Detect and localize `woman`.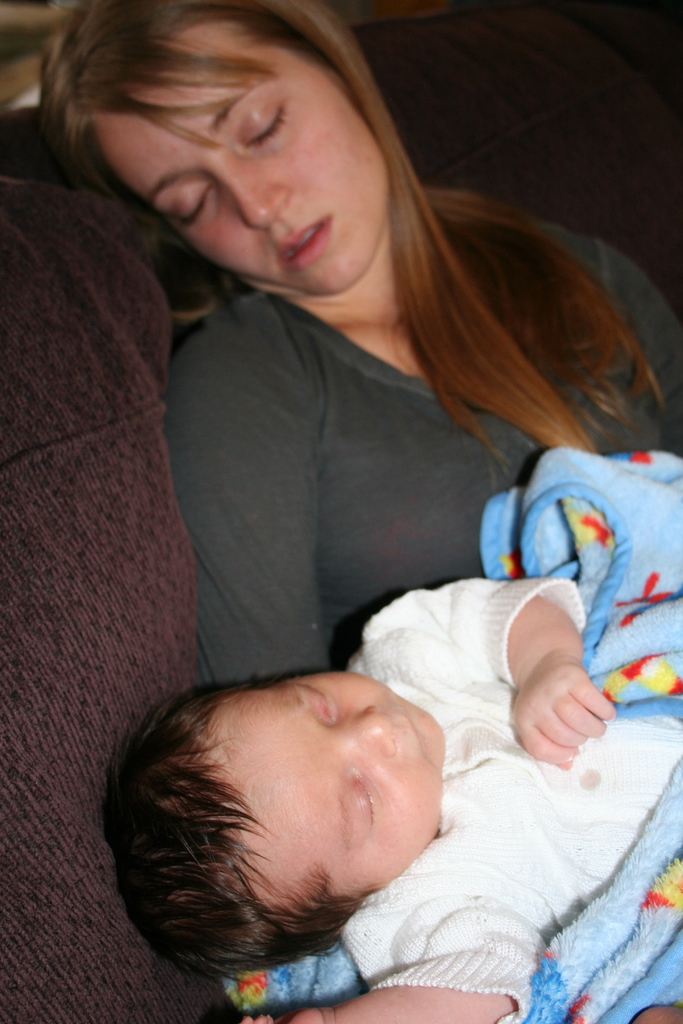
Localized at [x1=76, y1=85, x2=633, y2=983].
